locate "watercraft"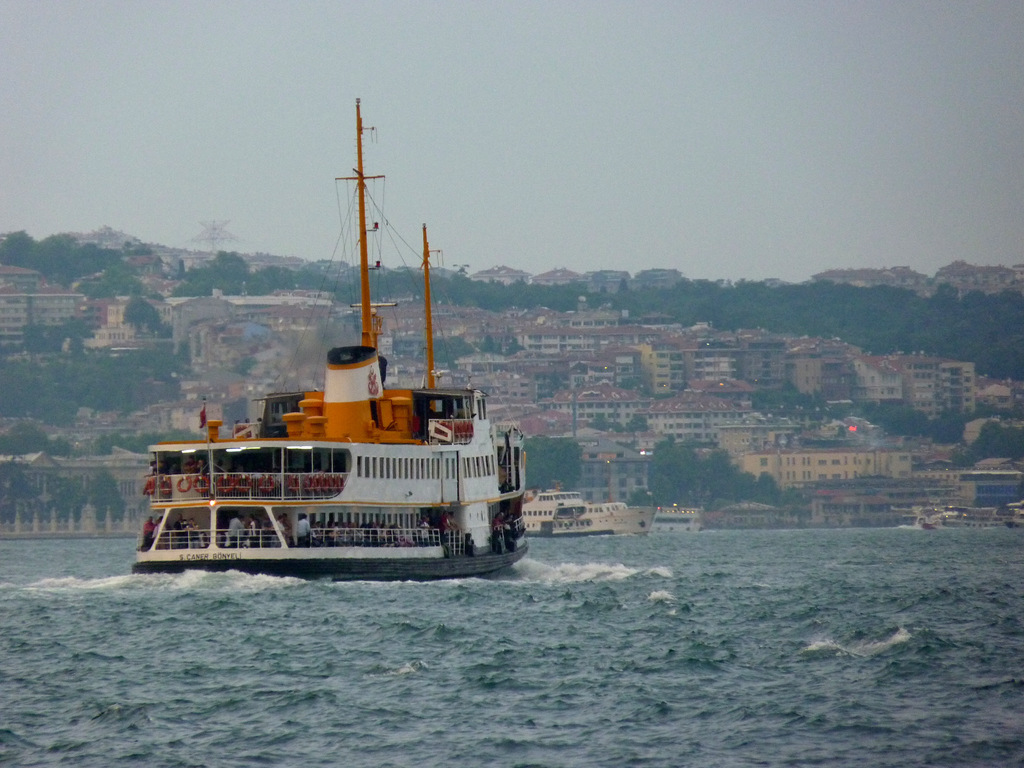
{"left": 917, "top": 498, "right": 1023, "bottom": 525}
